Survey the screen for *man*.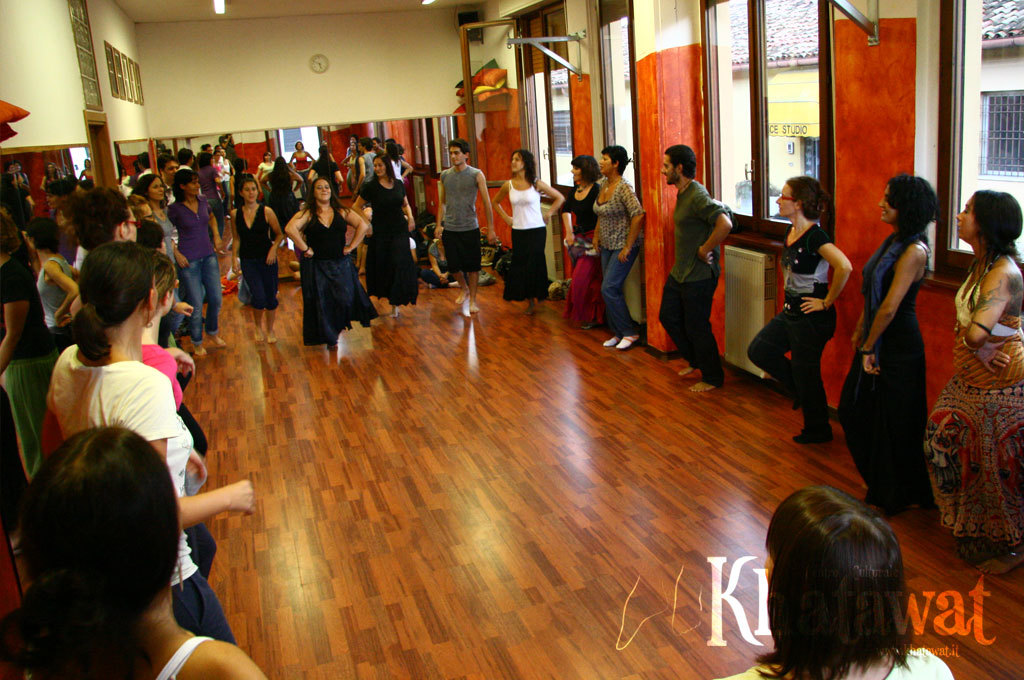
Survey found: 160,156,179,245.
